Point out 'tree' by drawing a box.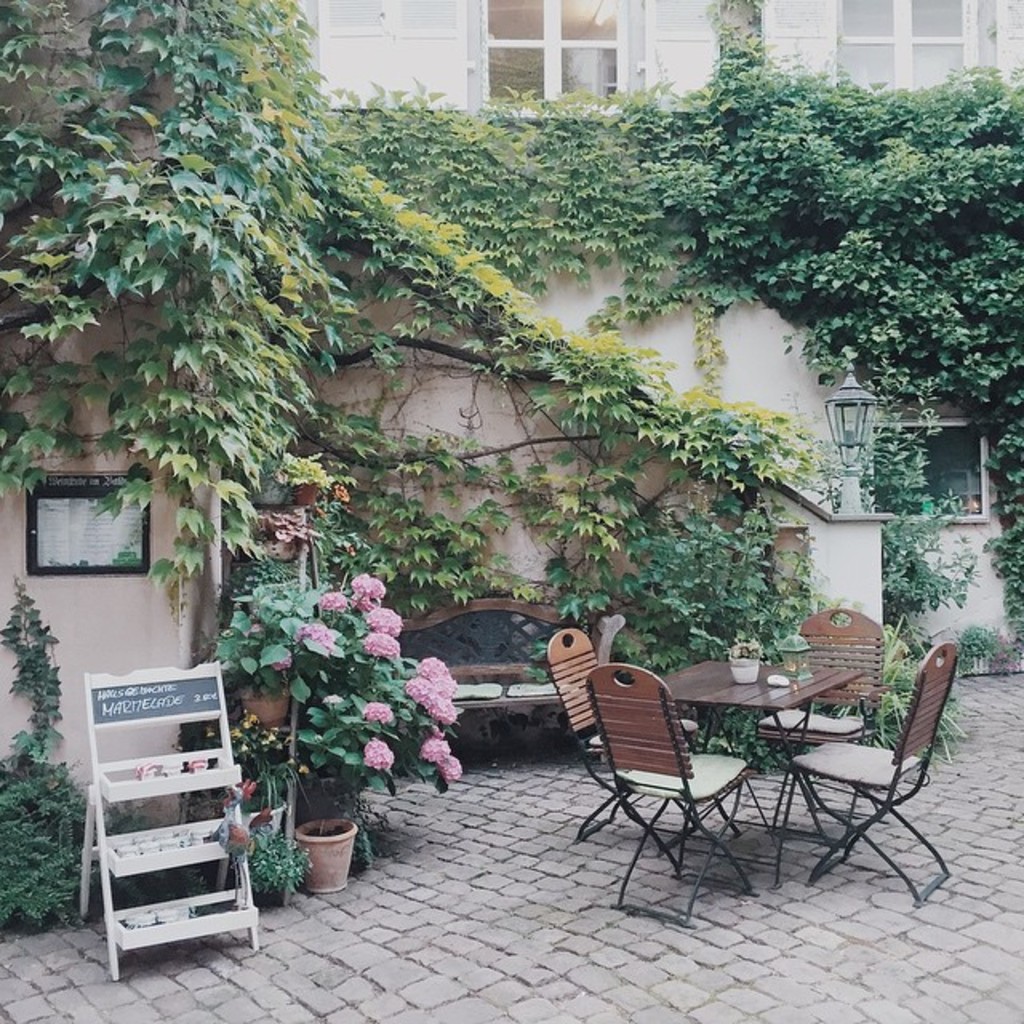
region(568, 478, 867, 736).
